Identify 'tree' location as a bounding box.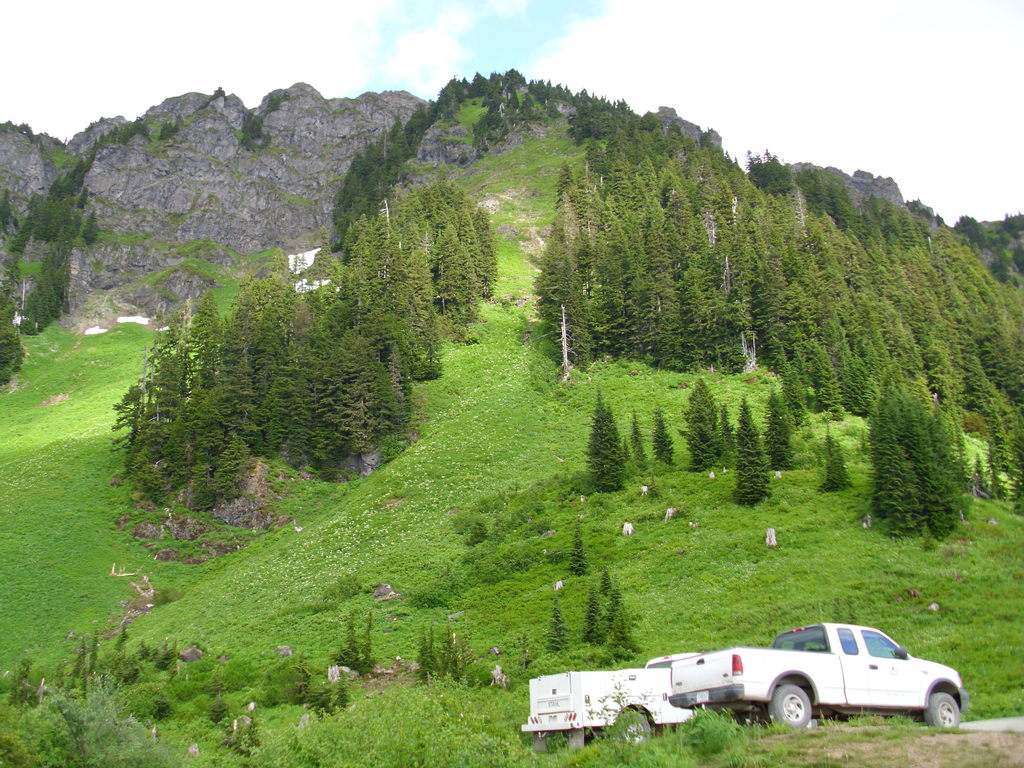
select_region(440, 621, 463, 681).
